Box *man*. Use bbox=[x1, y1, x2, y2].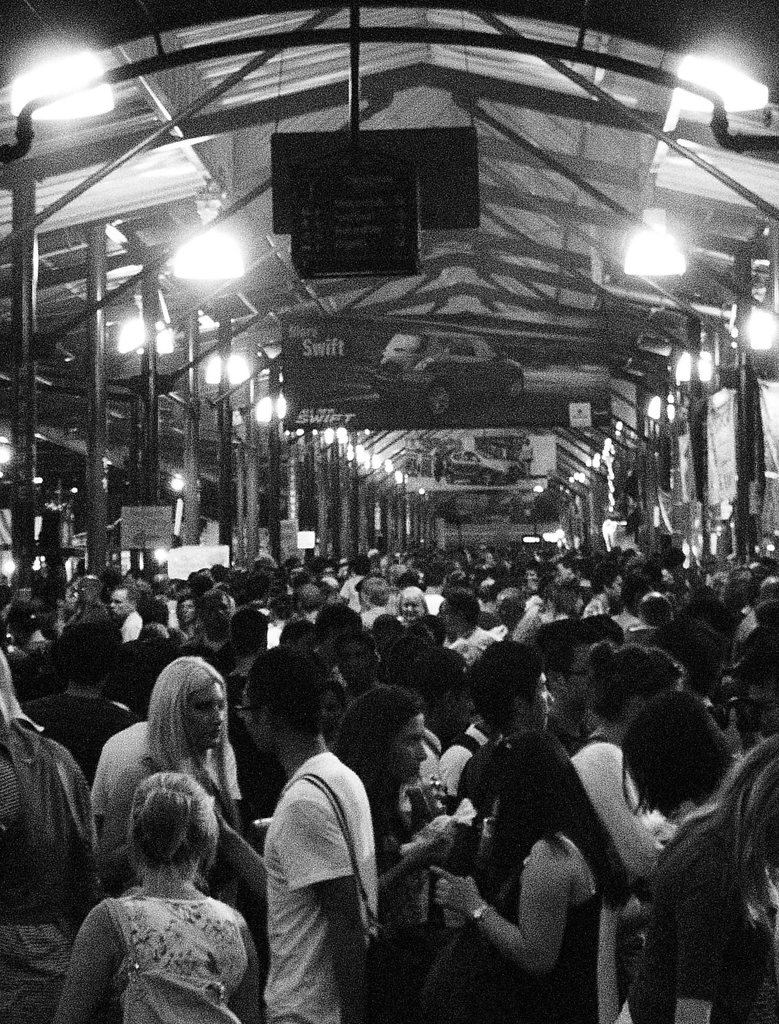
bbox=[472, 643, 550, 736].
